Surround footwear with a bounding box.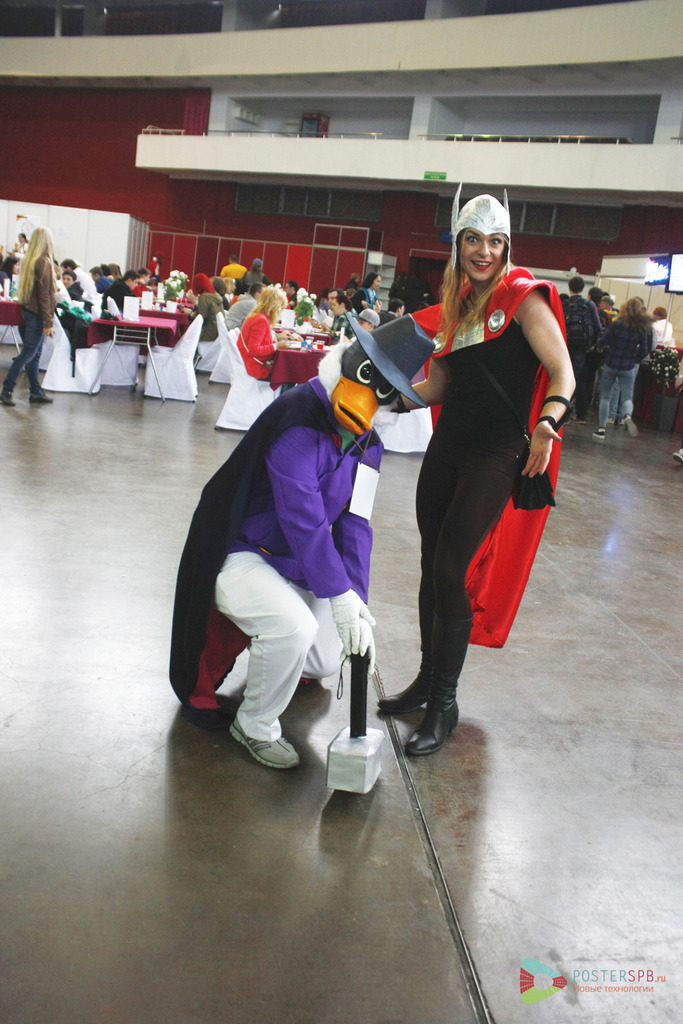
detection(616, 415, 623, 425).
